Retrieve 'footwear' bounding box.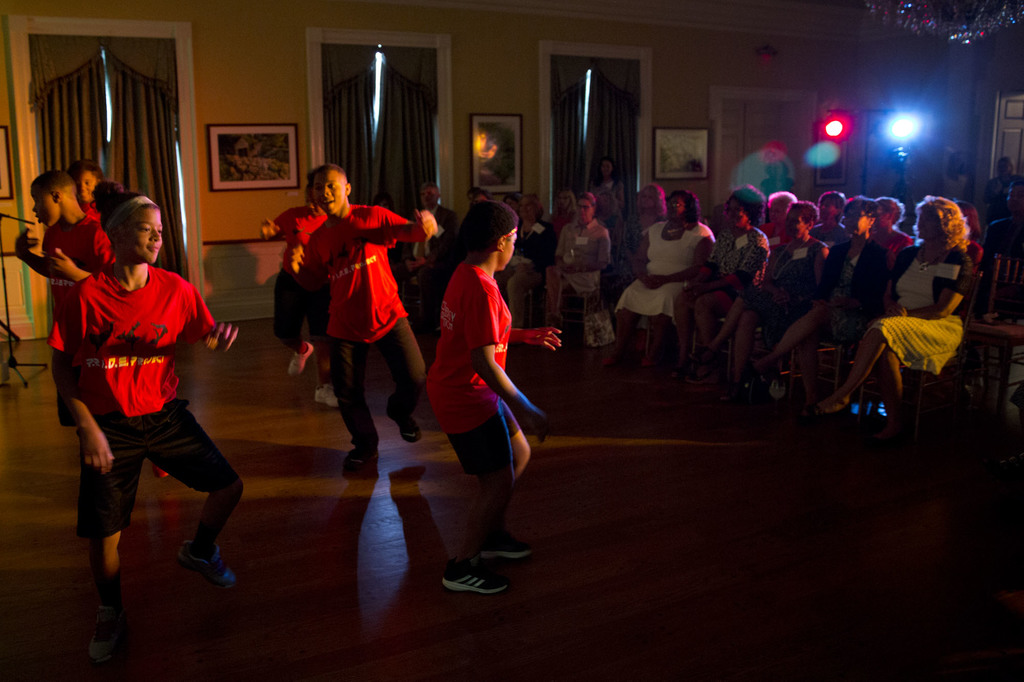
Bounding box: {"x1": 184, "y1": 550, "x2": 232, "y2": 577}.
